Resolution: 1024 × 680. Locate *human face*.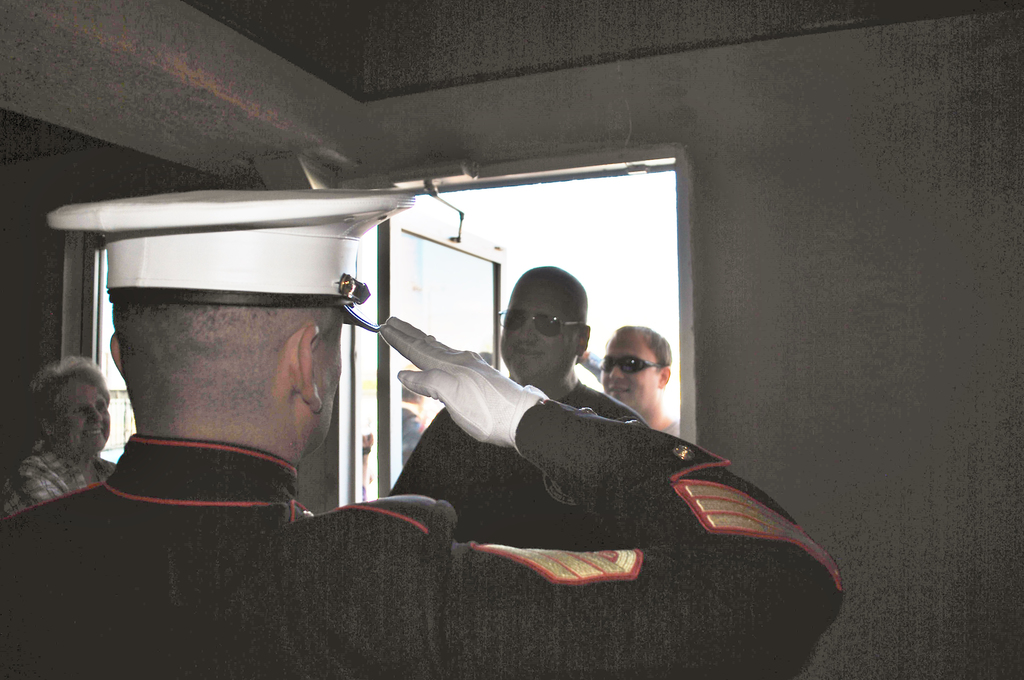
crop(513, 278, 578, 374).
